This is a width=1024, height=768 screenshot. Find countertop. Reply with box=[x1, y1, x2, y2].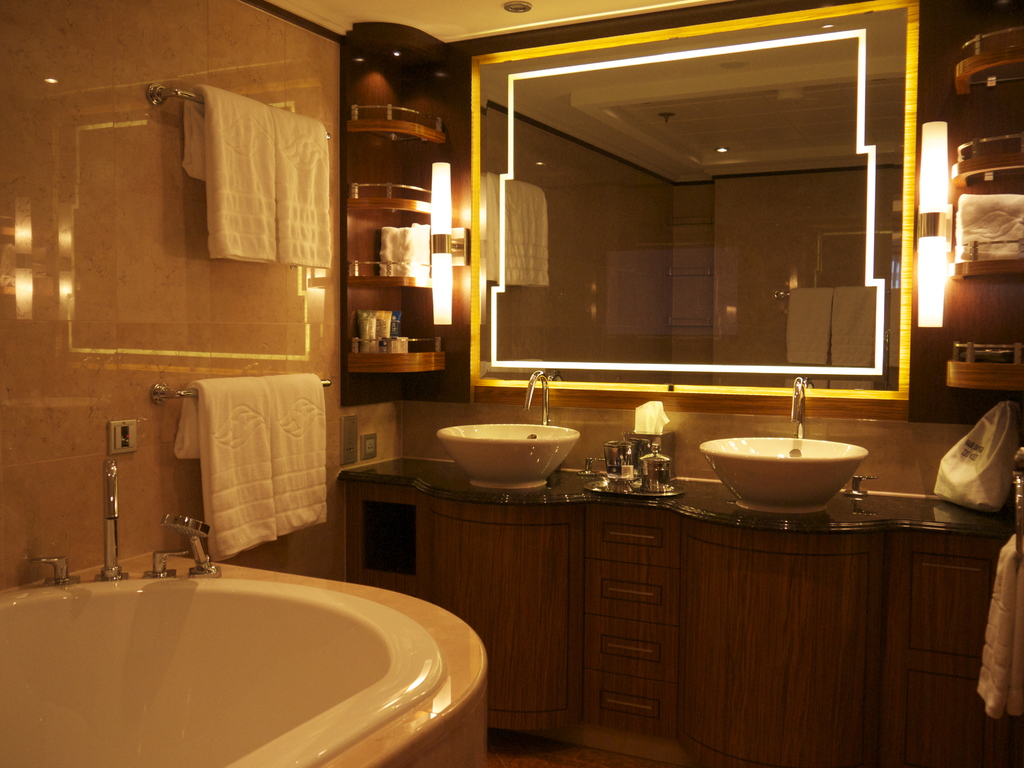
box=[333, 448, 1023, 539].
